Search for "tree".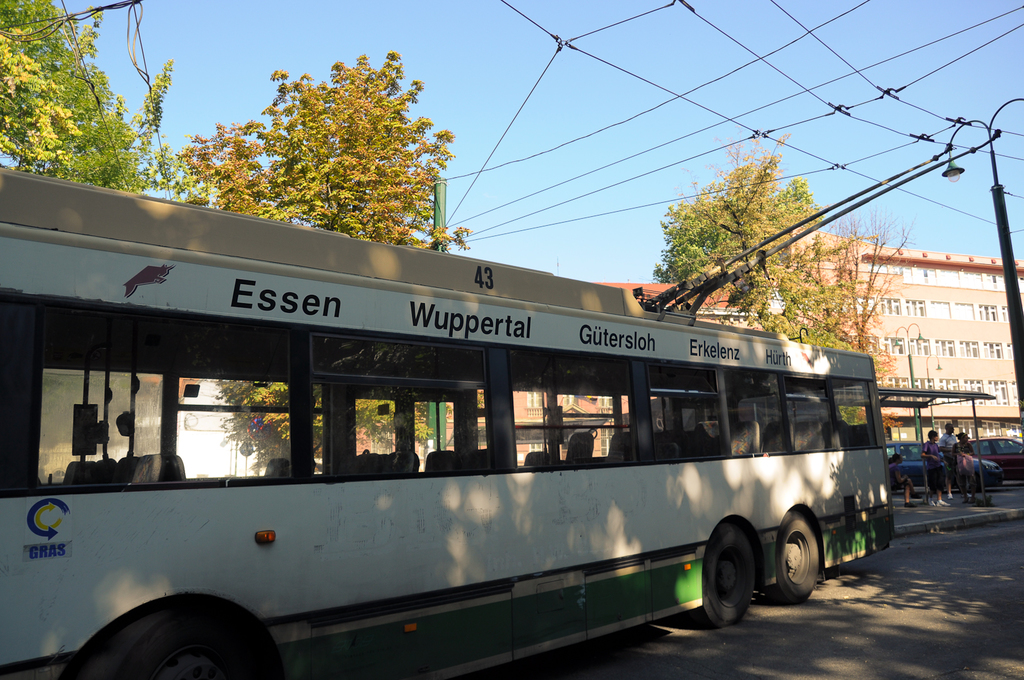
Found at {"x1": 653, "y1": 118, "x2": 881, "y2": 434}.
